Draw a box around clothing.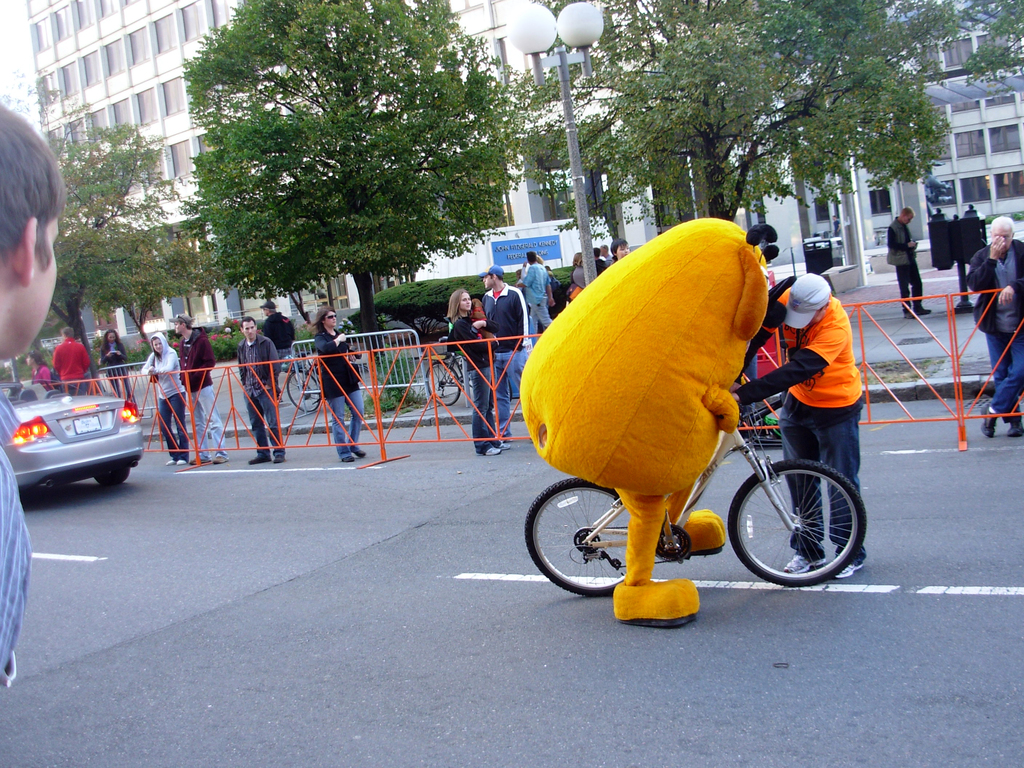
select_region(227, 326, 284, 461).
